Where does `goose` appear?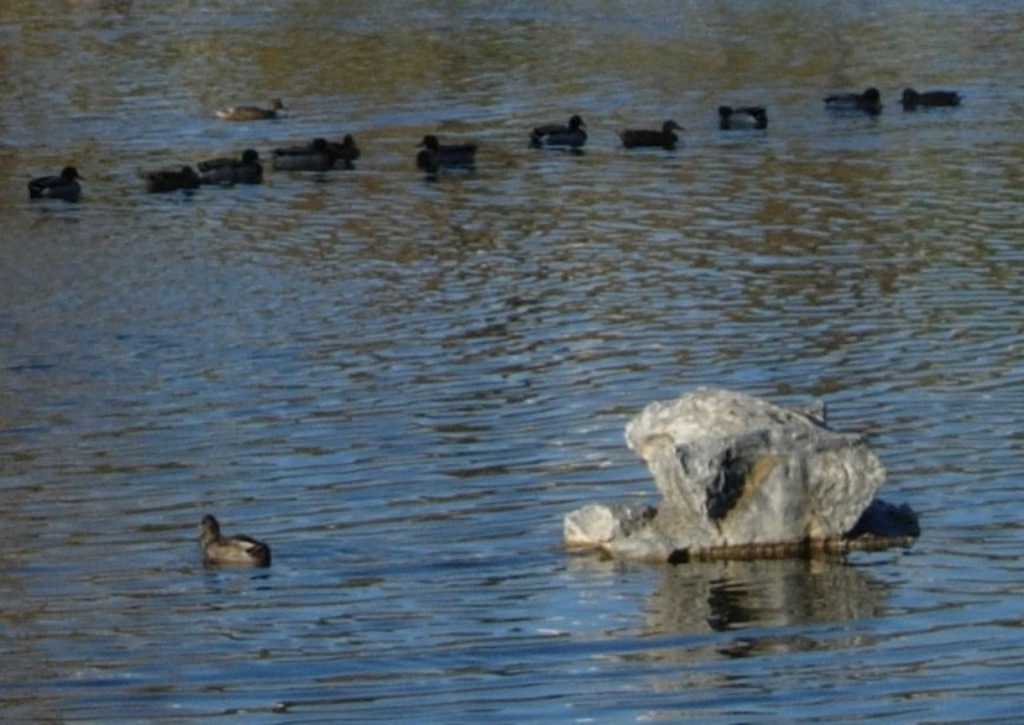
Appears at (202, 512, 270, 567).
